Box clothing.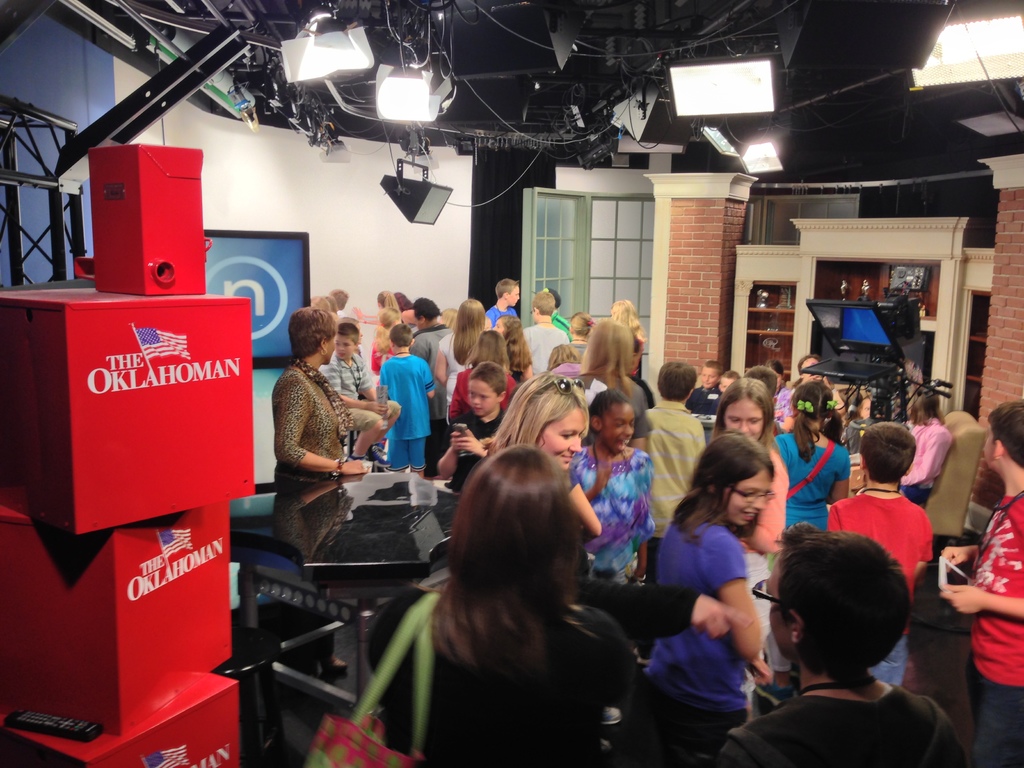
(591, 580, 700, 648).
